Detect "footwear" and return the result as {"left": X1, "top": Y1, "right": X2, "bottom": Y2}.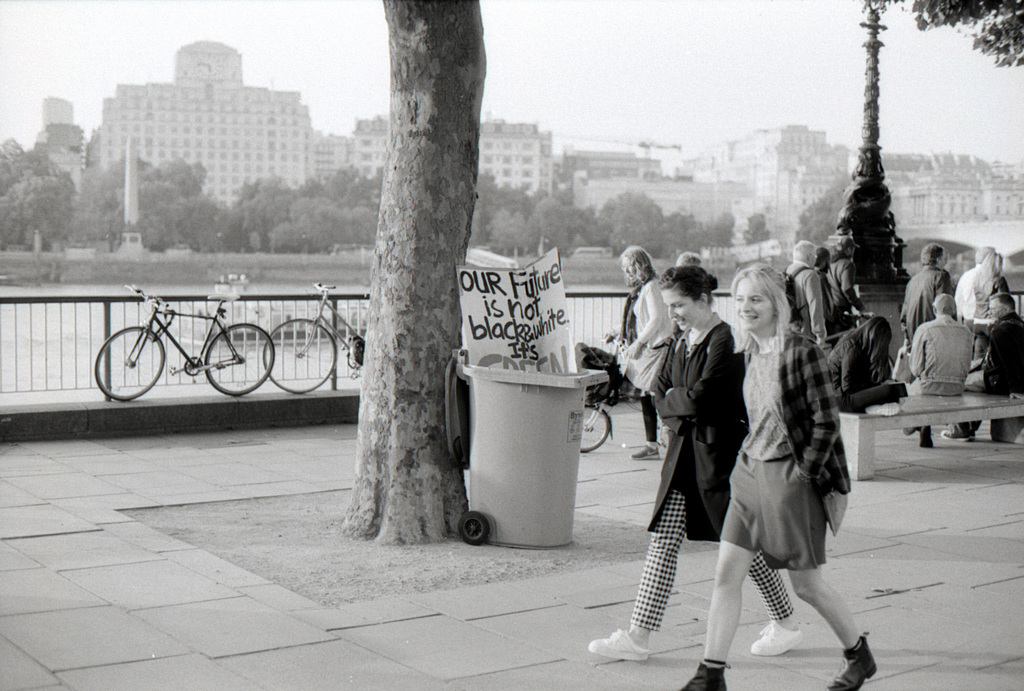
{"left": 862, "top": 403, "right": 902, "bottom": 418}.
